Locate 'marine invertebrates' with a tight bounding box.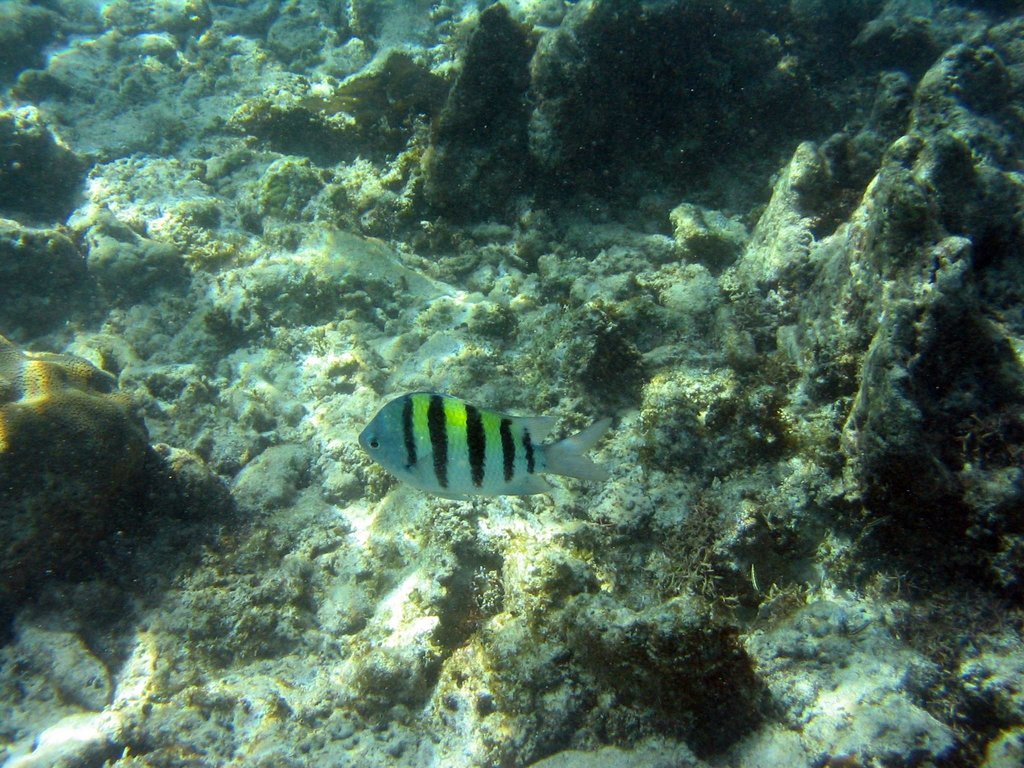
344/376/581/534.
